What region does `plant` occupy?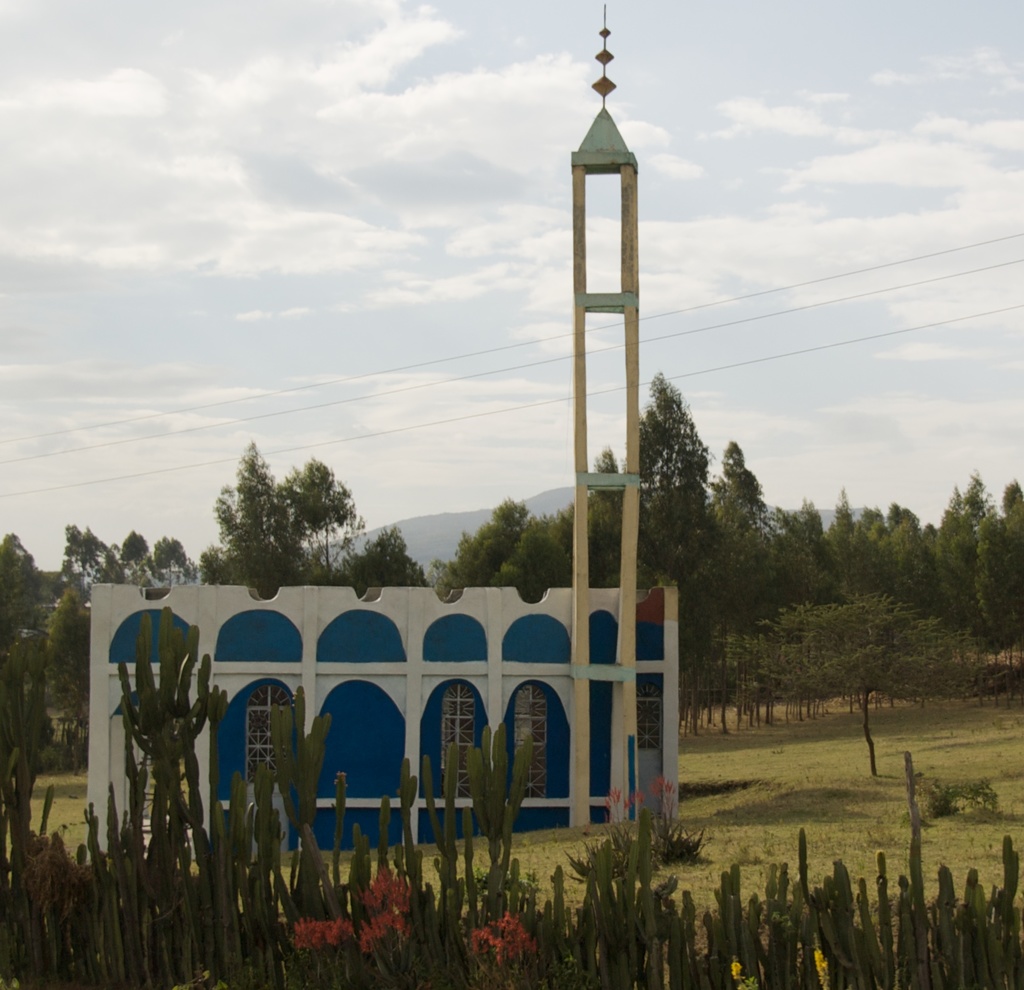
{"left": 359, "top": 868, "right": 433, "bottom": 922}.
